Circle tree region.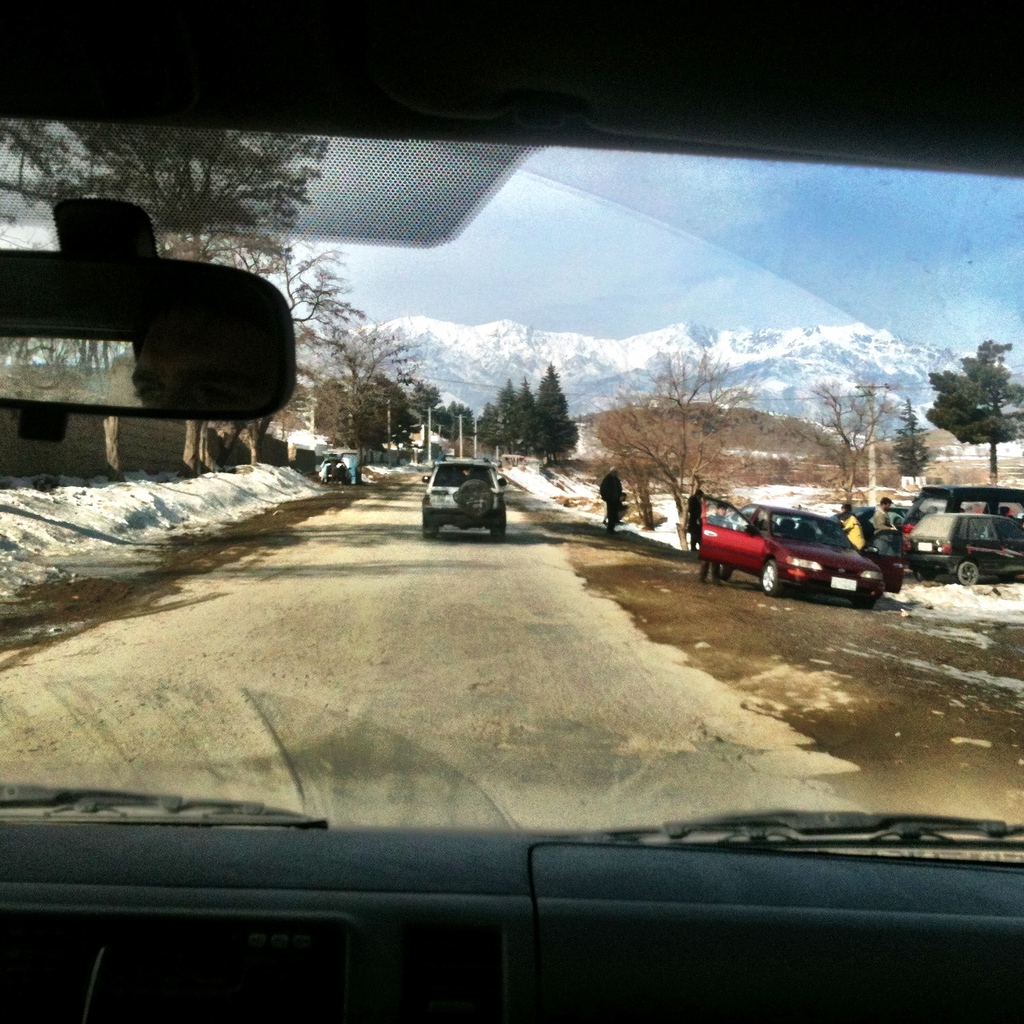
Region: {"left": 922, "top": 331, "right": 1023, "bottom": 445}.
